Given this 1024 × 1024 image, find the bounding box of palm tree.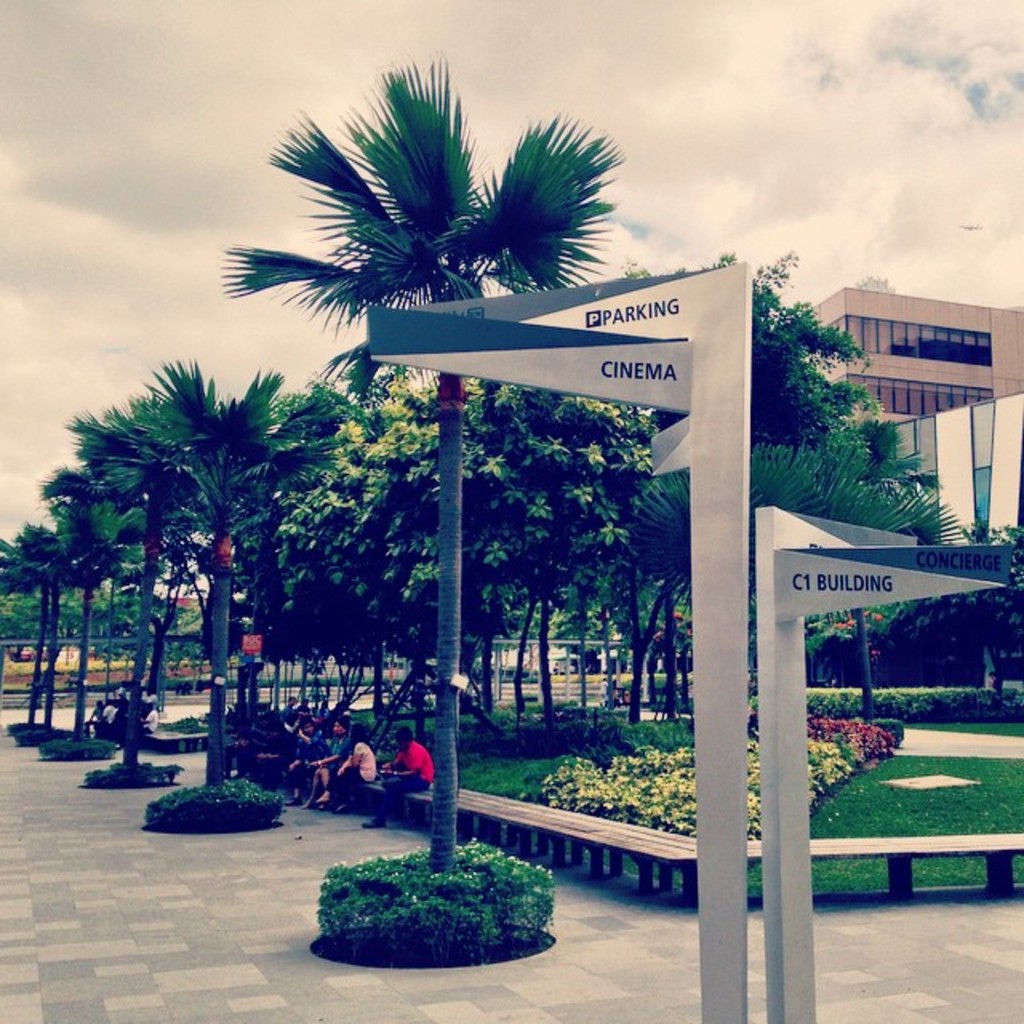
l=181, t=390, r=301, b=666.
